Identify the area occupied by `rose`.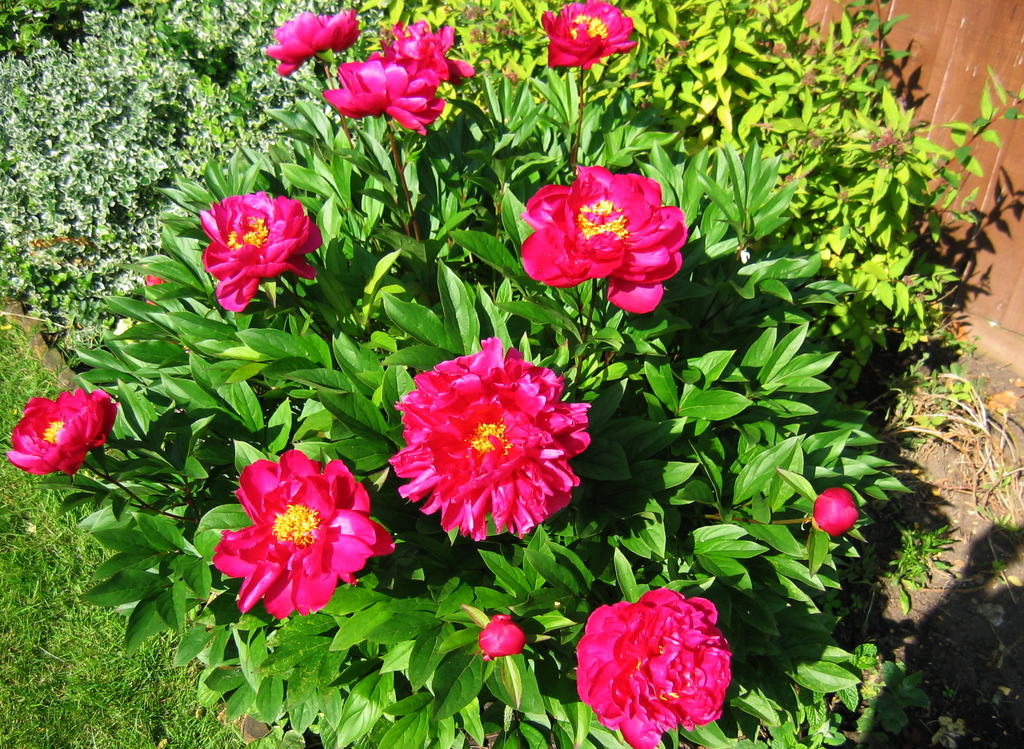
Area: rect(203, 193, 324, 310).
